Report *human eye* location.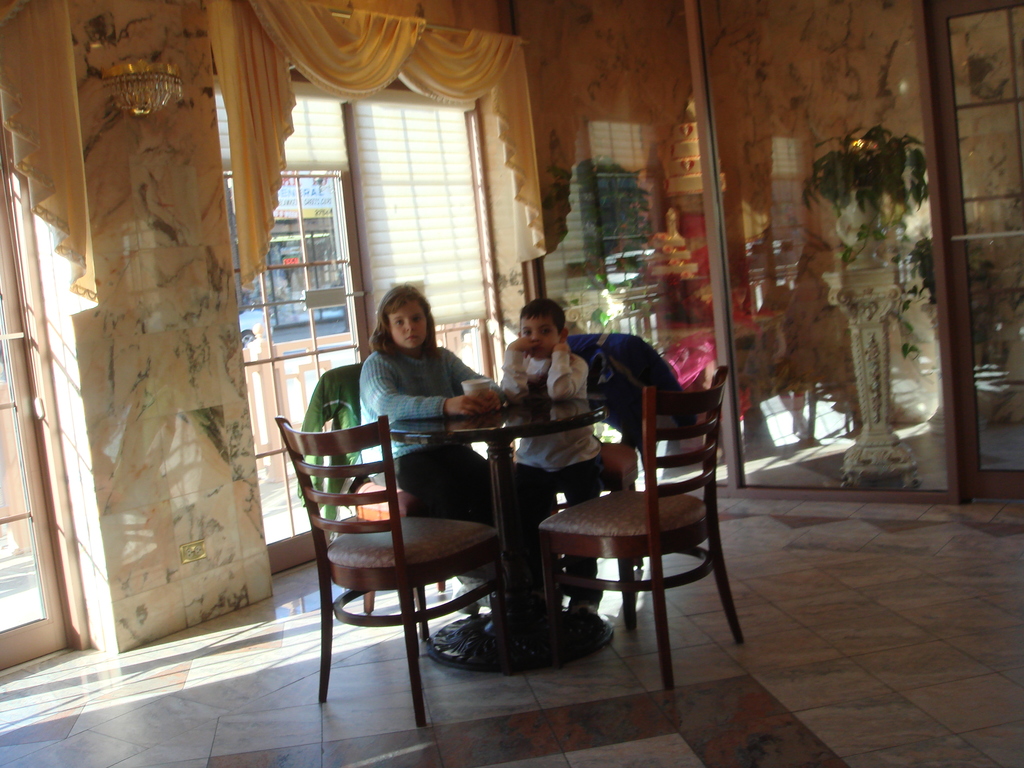
Report: (x1=412, y1=312, x2=425, y2=323).
